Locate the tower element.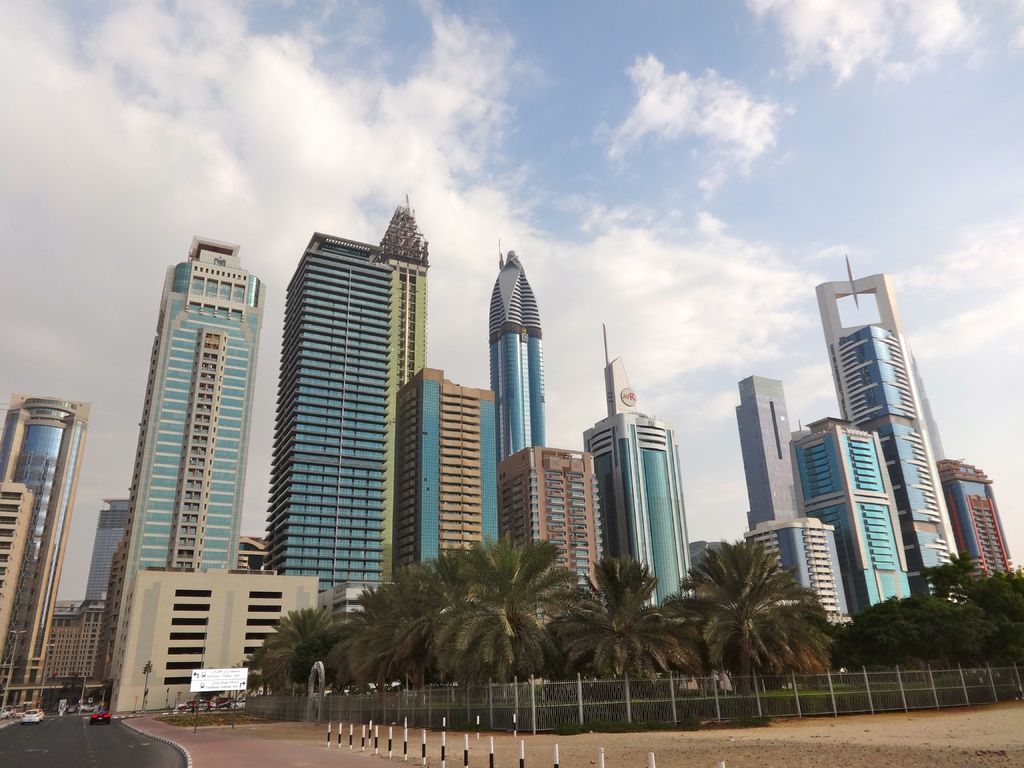
Element bbox: Rect(586, 317, 698, 610).
